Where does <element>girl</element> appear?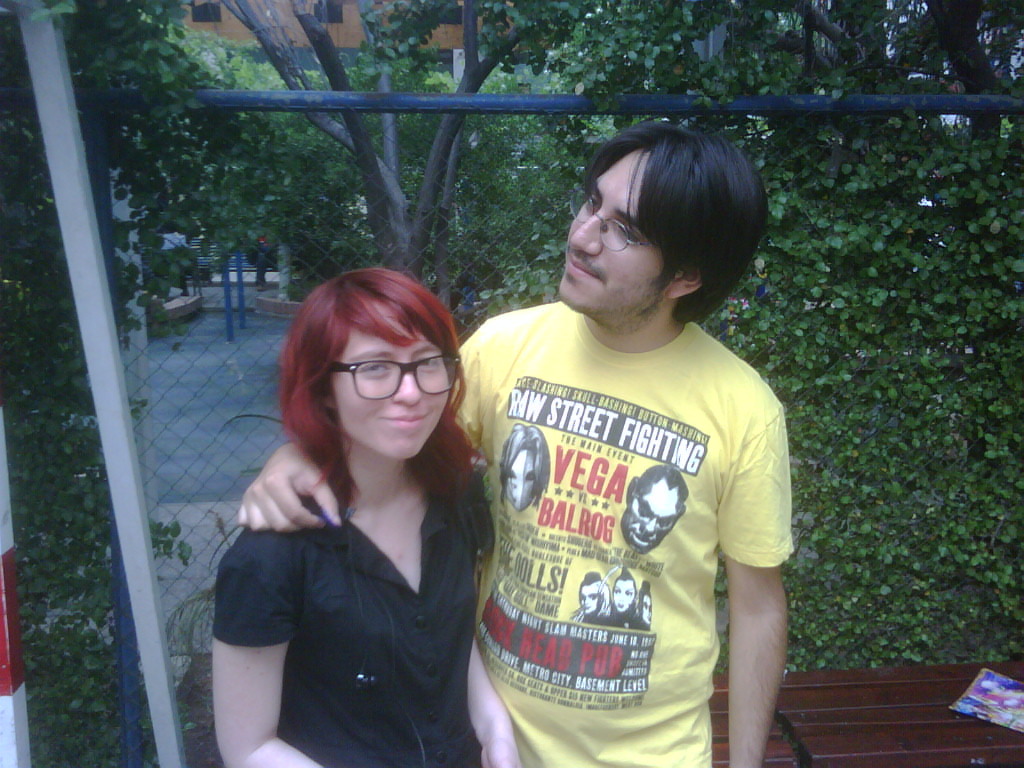
Appears at 211/271/519/767.
